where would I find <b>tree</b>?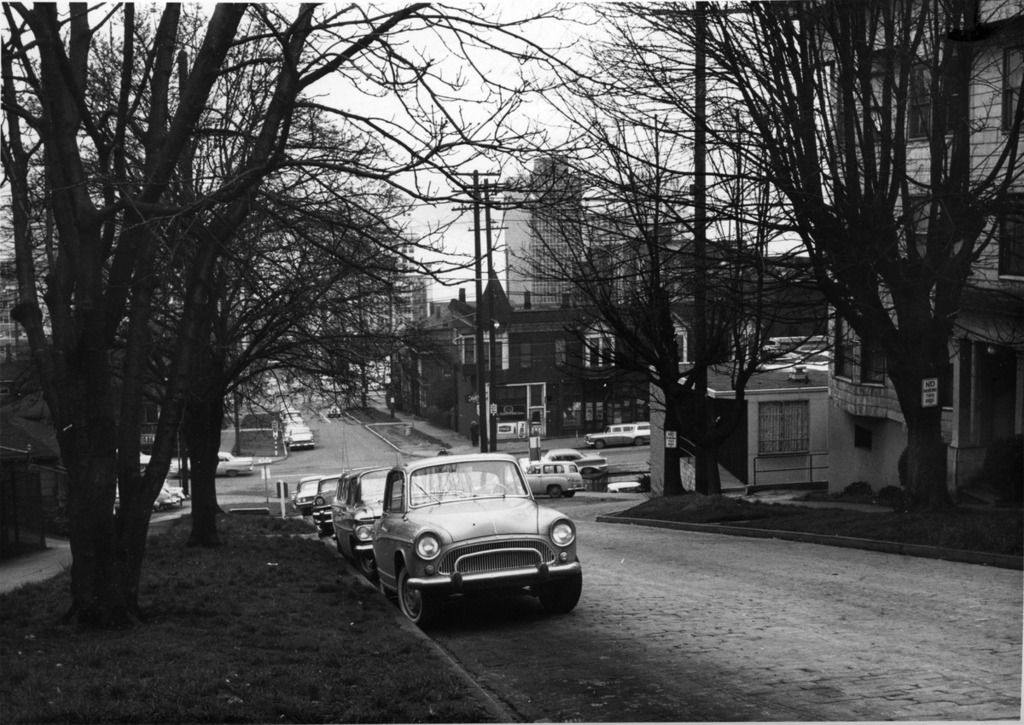
At x1=0 y1=3 x2=585 y2=628.
